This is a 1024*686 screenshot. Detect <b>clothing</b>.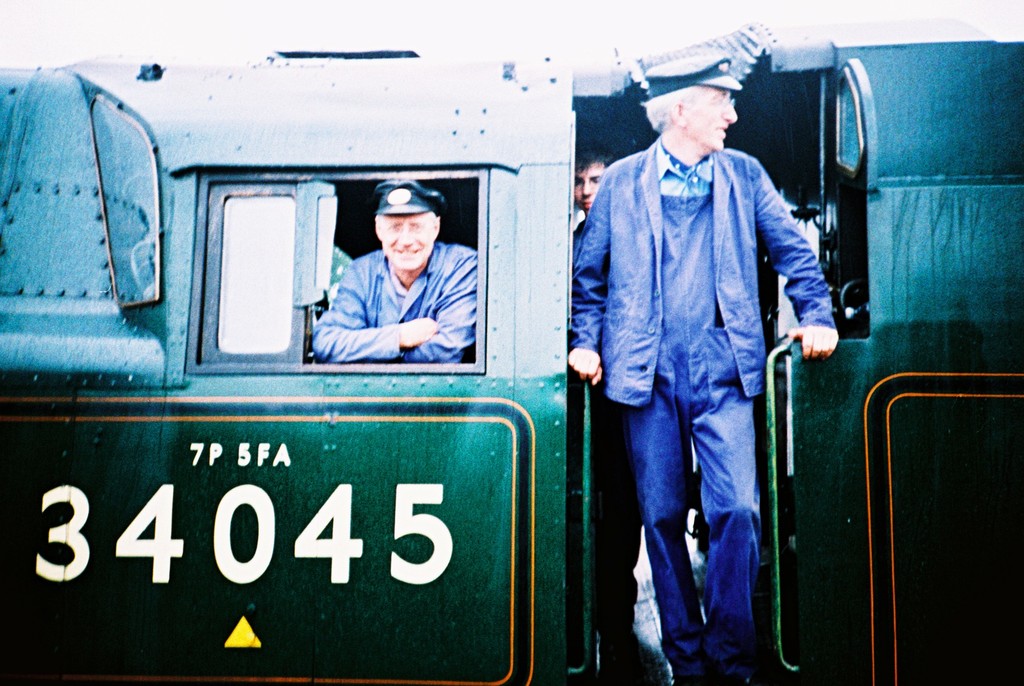
region(307, 245, 481, 365).
